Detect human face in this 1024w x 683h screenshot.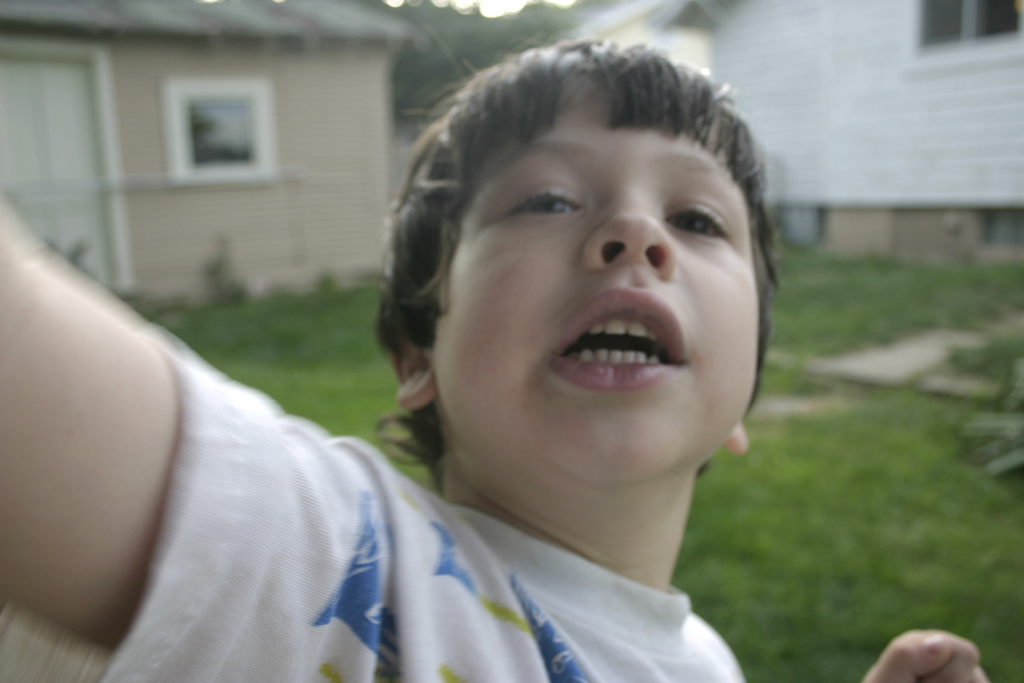
Detection: box(426, 75, 756, 493).
